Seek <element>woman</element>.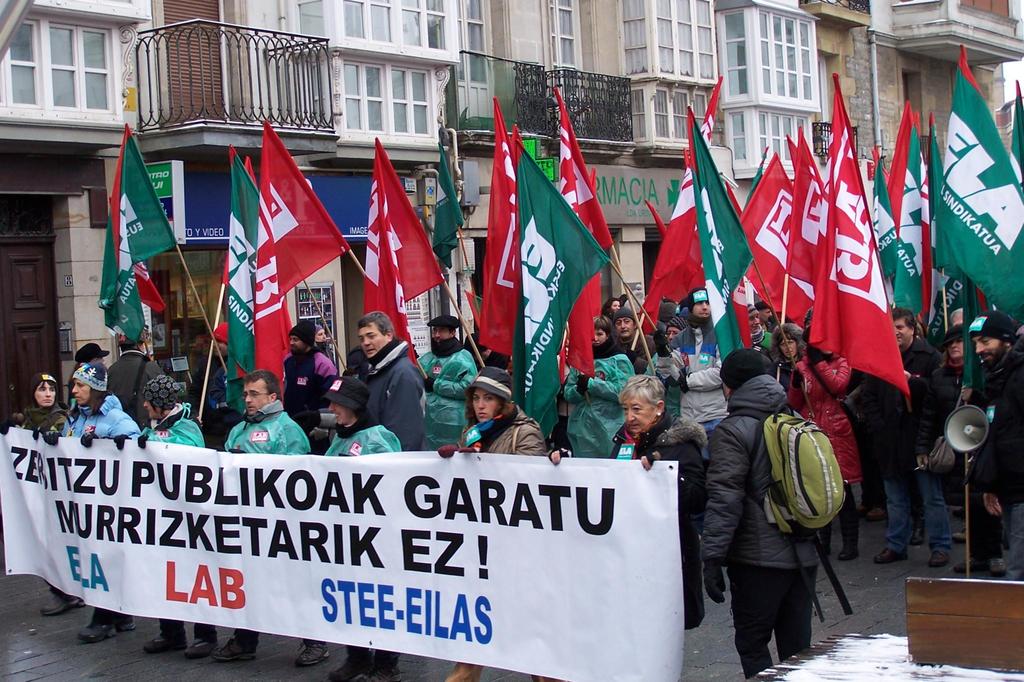
[44, 363, 141, 640].
